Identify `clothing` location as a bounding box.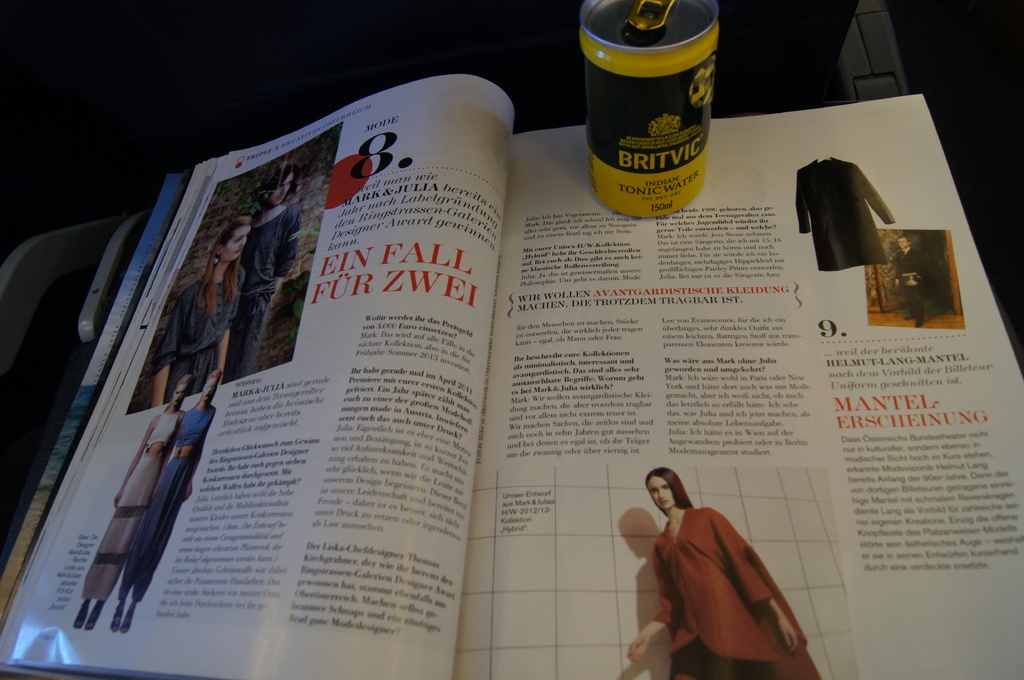
(236,198,307,378).
